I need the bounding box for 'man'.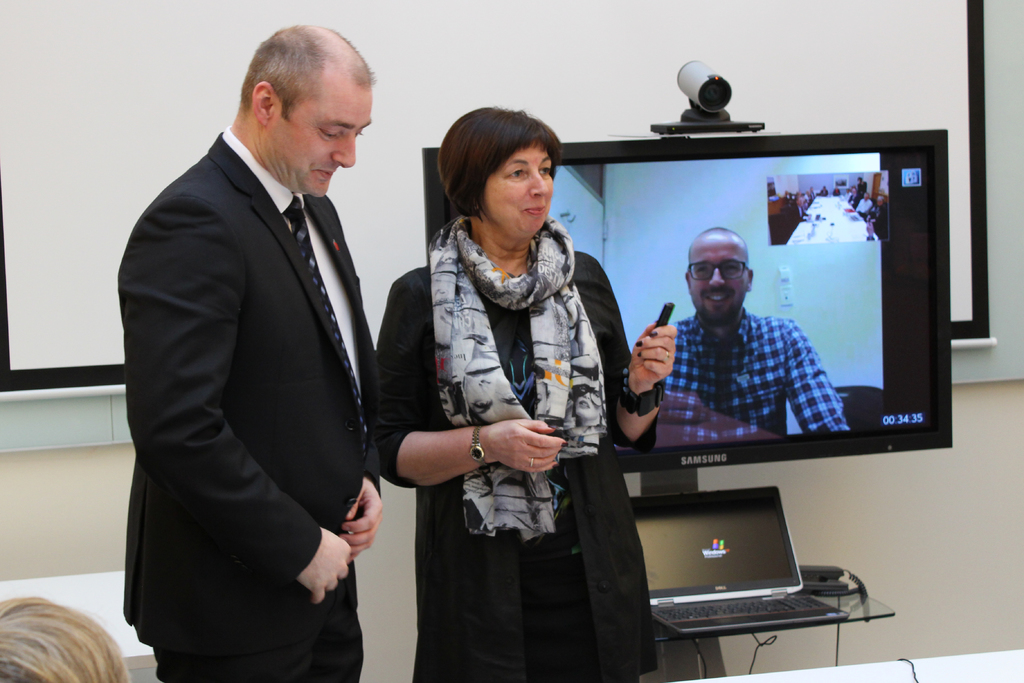
Here it is: l=652, t=226, r=851, b=448.
